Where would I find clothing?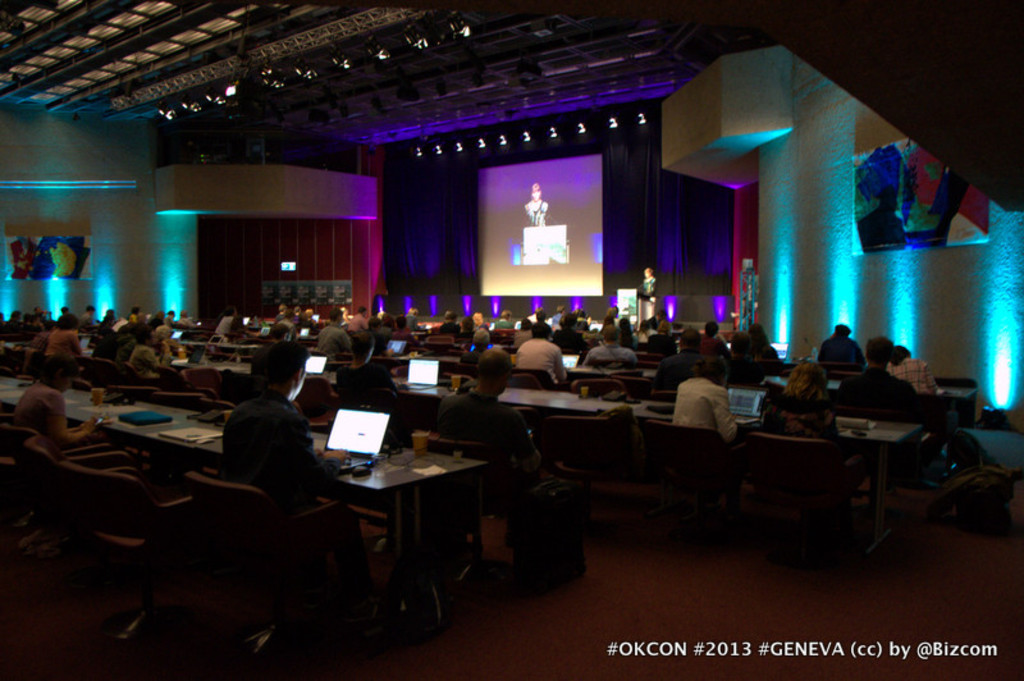
At <region>883, 358, 937, 398</region>.
